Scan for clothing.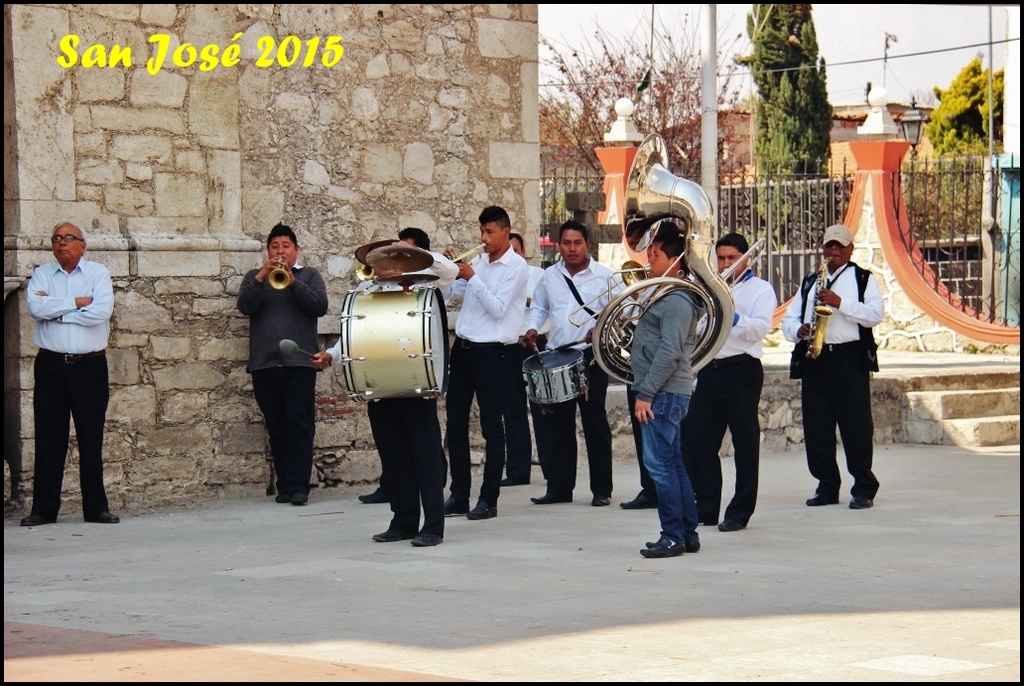
Scan result: {"left": 772, "top": 258, "right": 874, "bottom": 506}.
